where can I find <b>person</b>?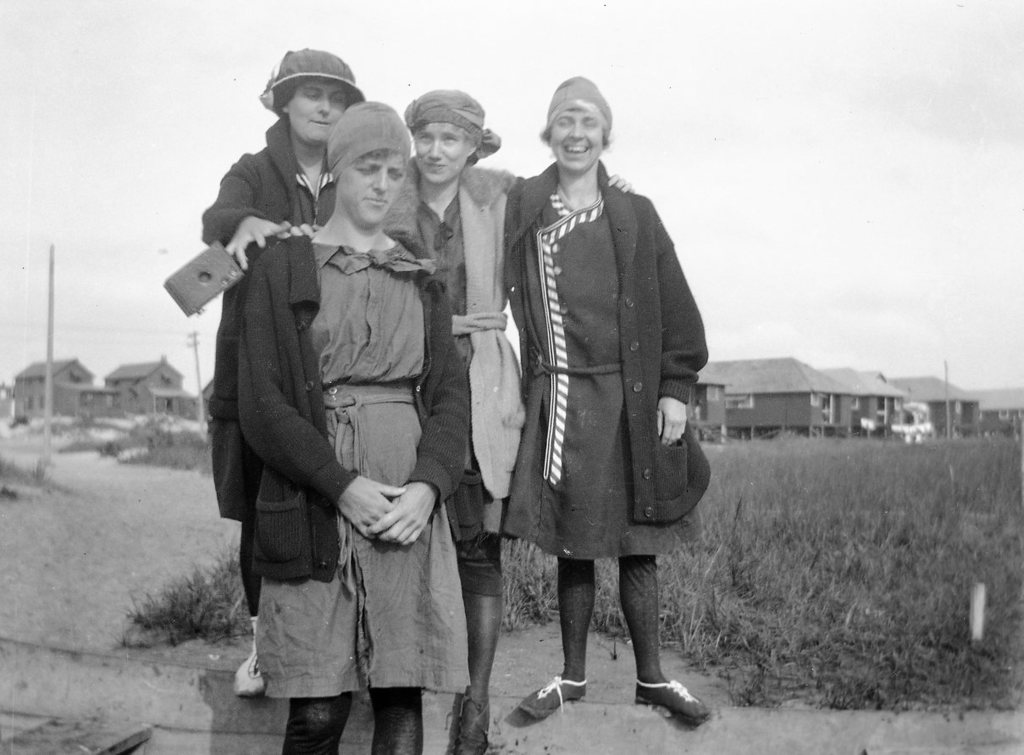
You can find it at 232/96/481/749.
